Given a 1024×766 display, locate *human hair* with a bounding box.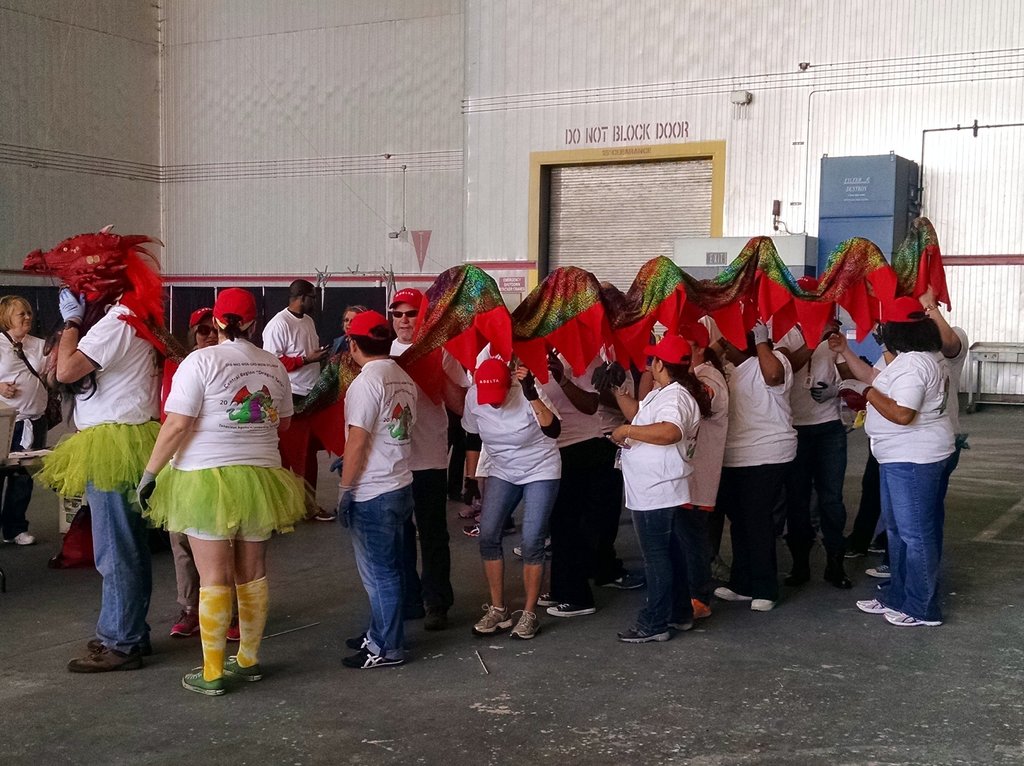
Located: bbox=[184, 324, 200, 351].
